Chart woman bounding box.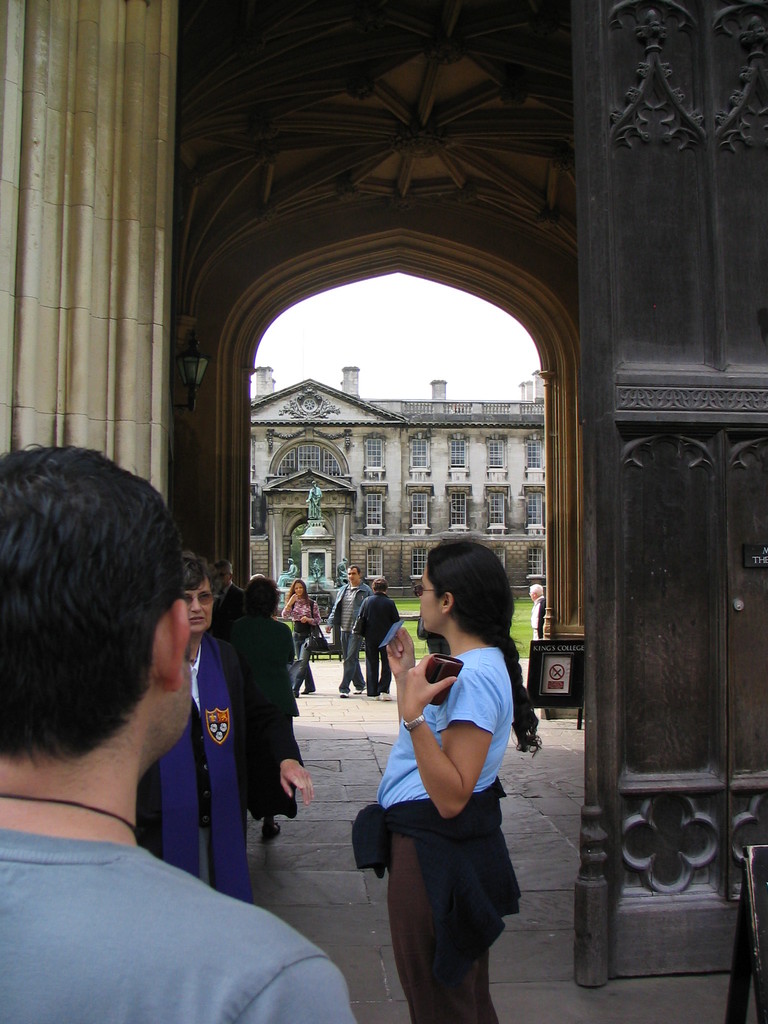
Charted: x1=229, y1=579, x2=296, y2=836.
